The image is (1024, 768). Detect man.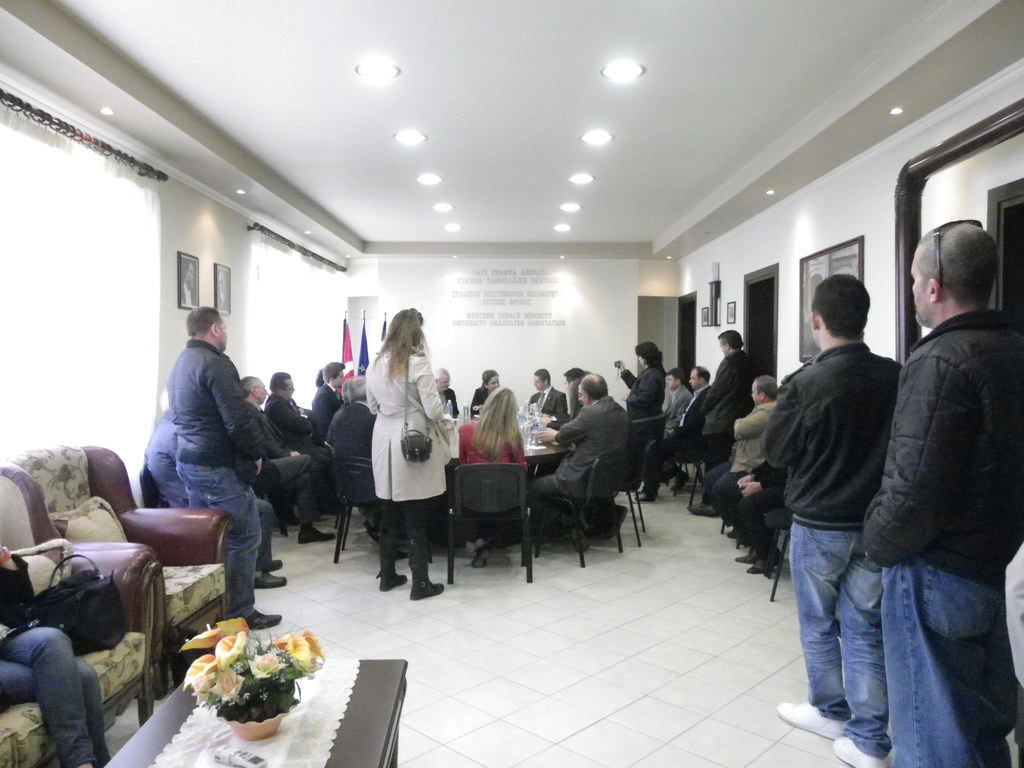
Detection: 435,367,459,415.
